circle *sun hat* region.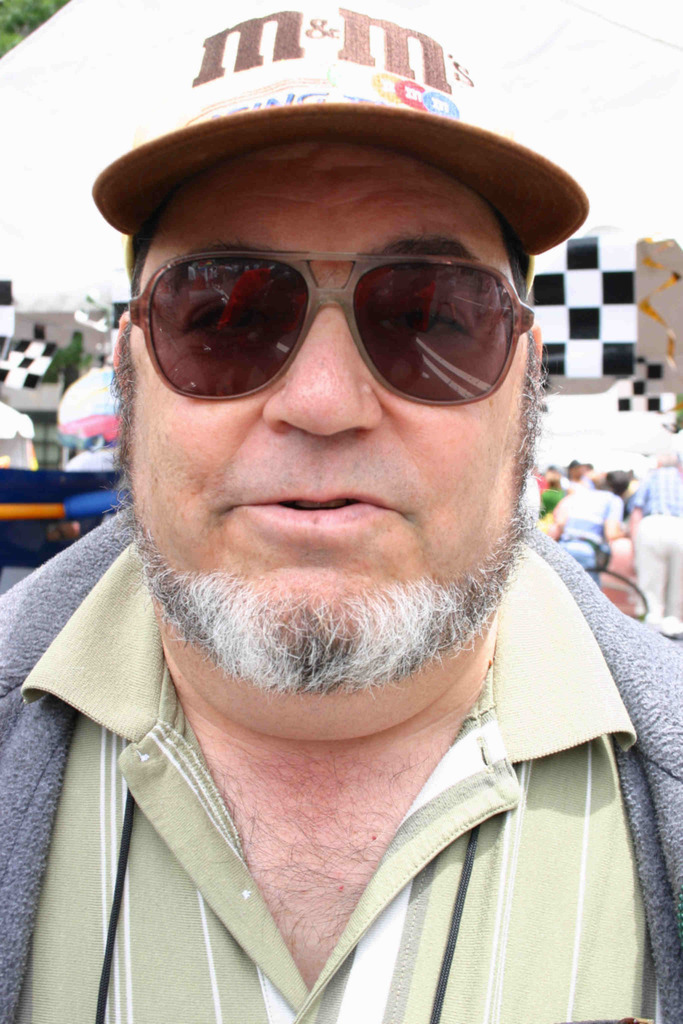
Region: 565 455 586 473.
